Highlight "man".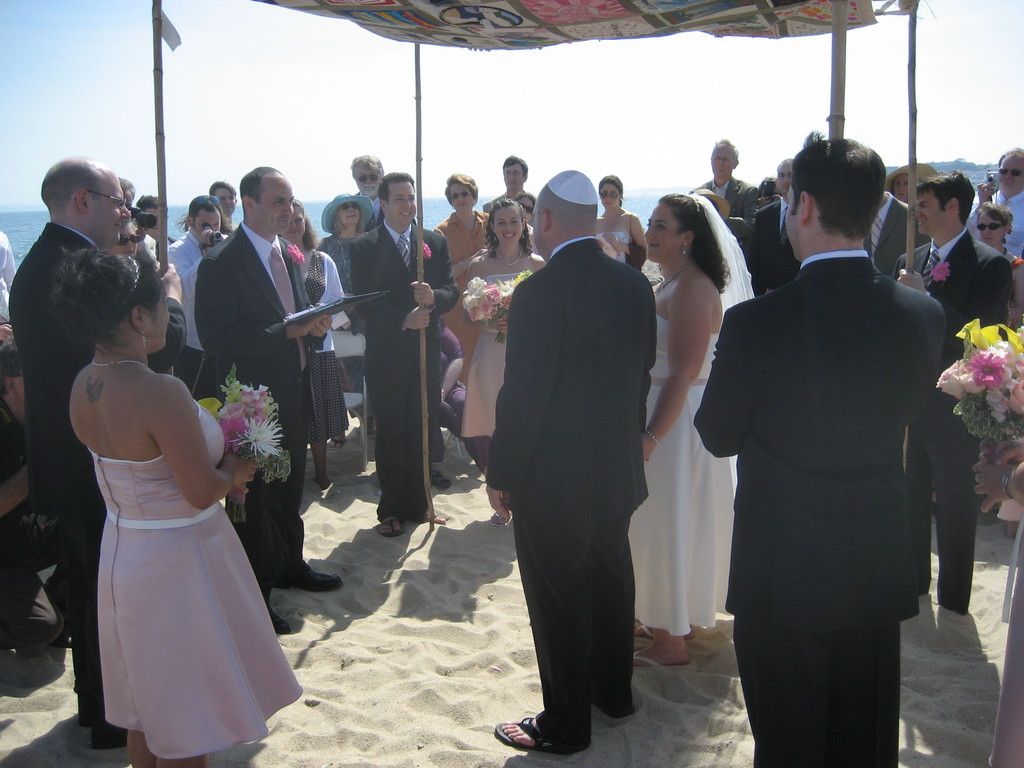
Highlighted region: x1=204, y1=177, x2=244, y2=220.
